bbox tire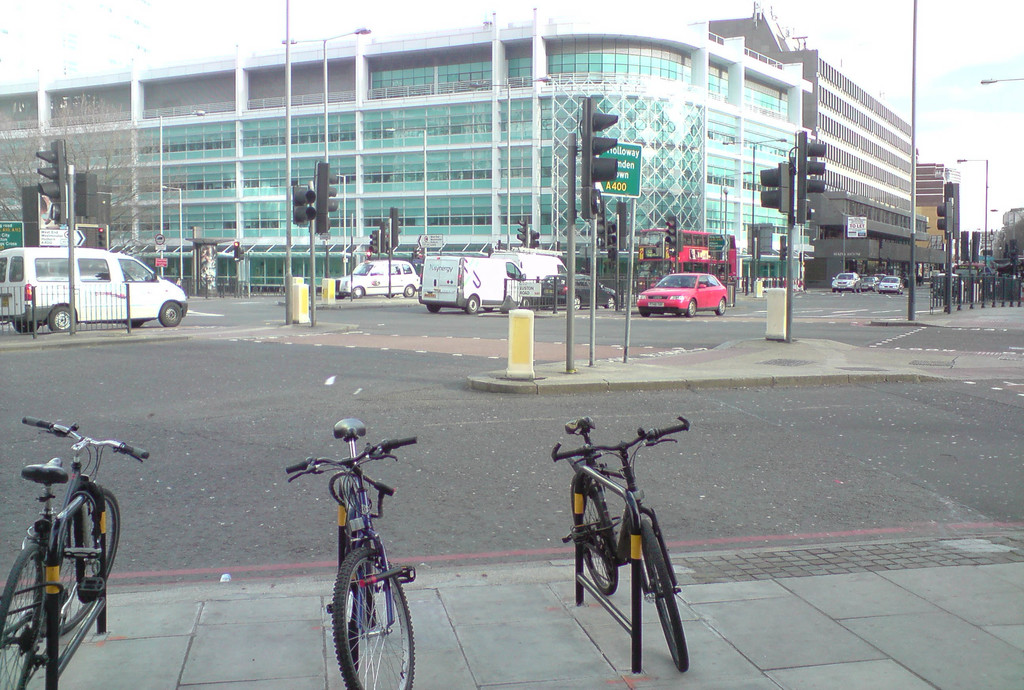
Rect(570, 295, 580, 311)
